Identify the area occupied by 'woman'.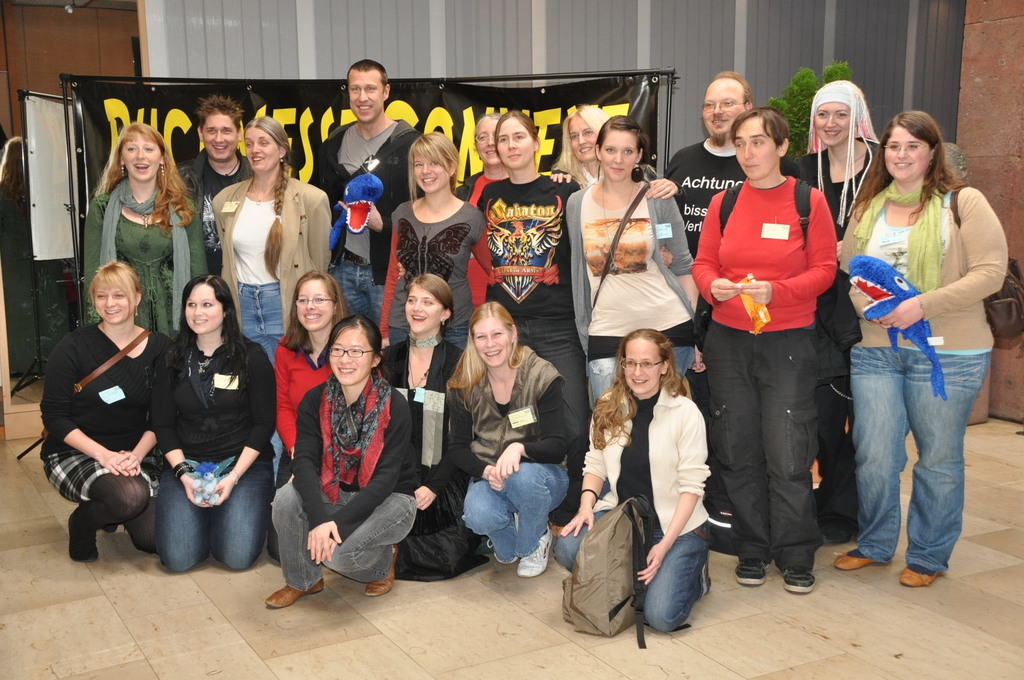
Area: locate(270, 275, 351, 487).
